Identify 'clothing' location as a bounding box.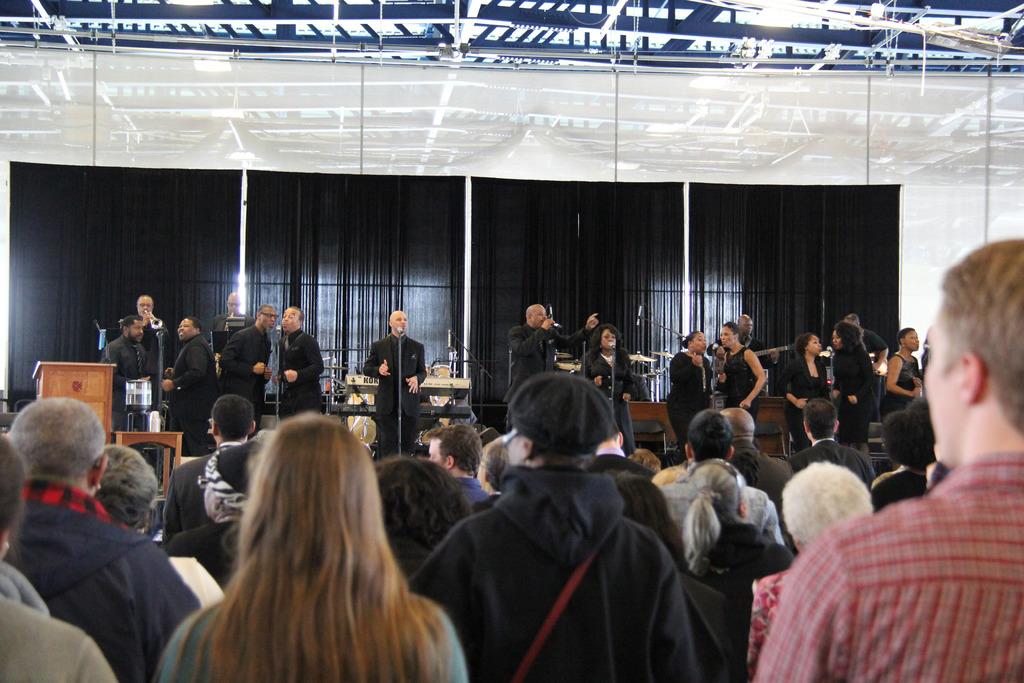
detection(213, 310, 255, 336).
